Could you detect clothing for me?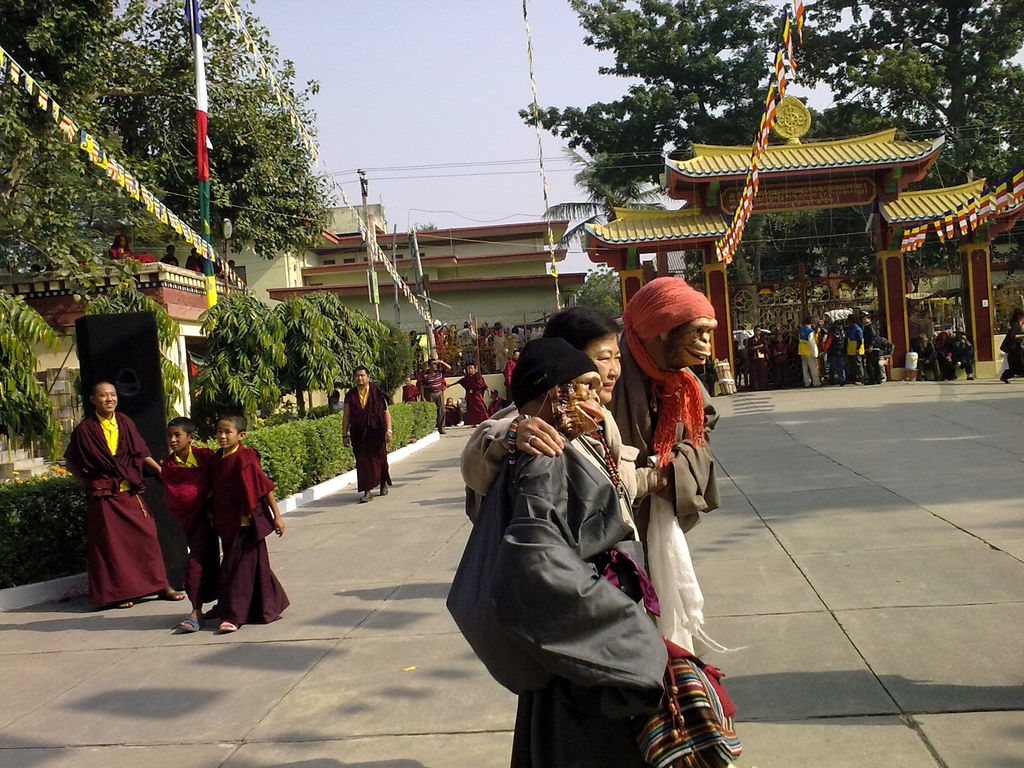
Detection result: 445/428/746/767.
